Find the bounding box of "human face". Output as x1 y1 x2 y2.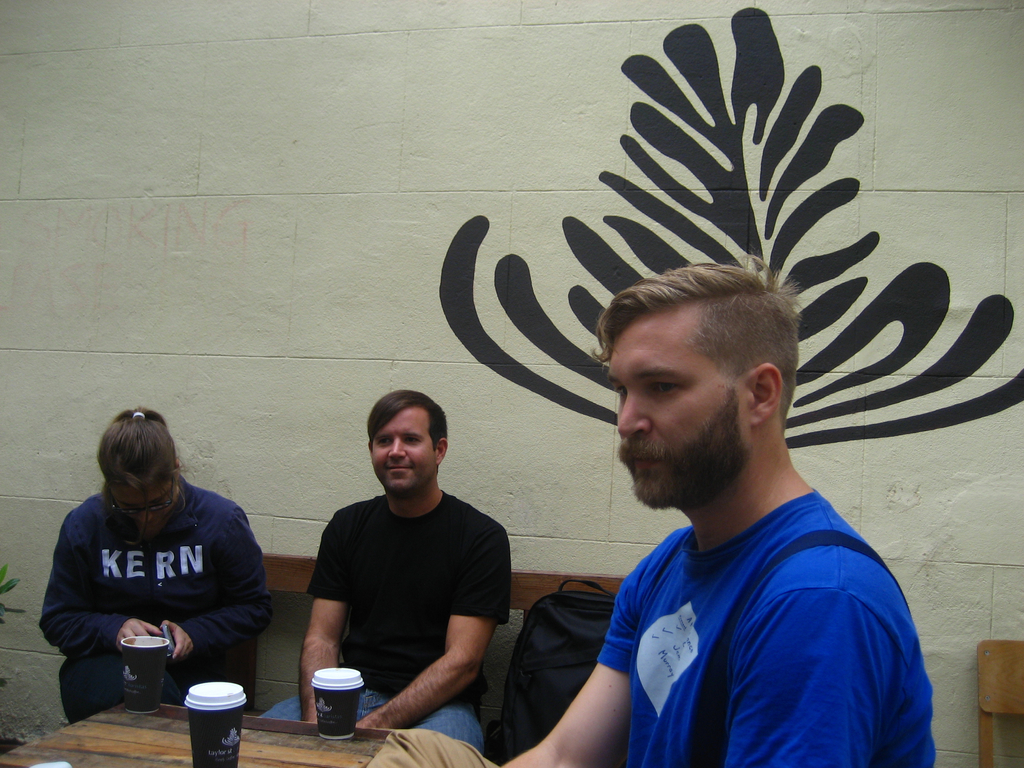
111 488 172 525.
